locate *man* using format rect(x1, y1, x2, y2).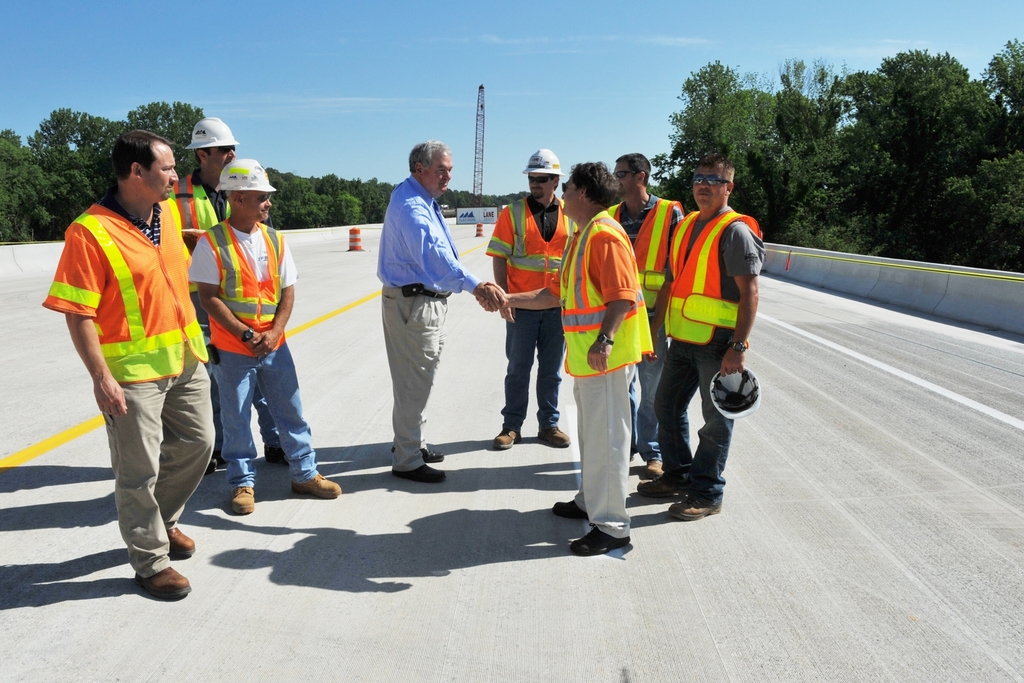
rect(479, 142, 580, 448).
